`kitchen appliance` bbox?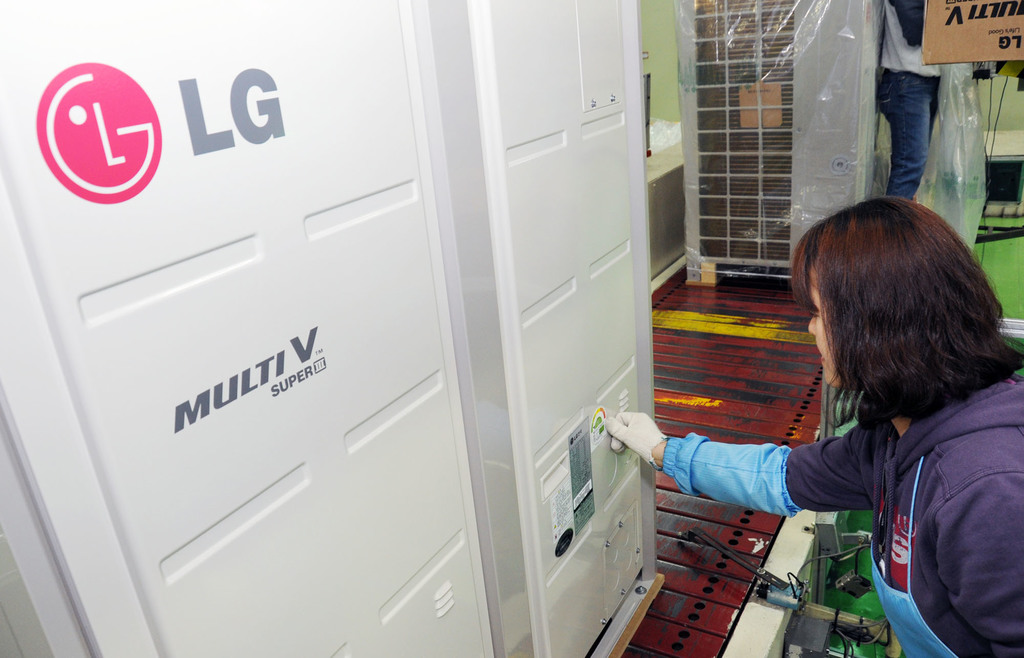
pyautogui.locateOnScreen(0, 0, 662, 657)
